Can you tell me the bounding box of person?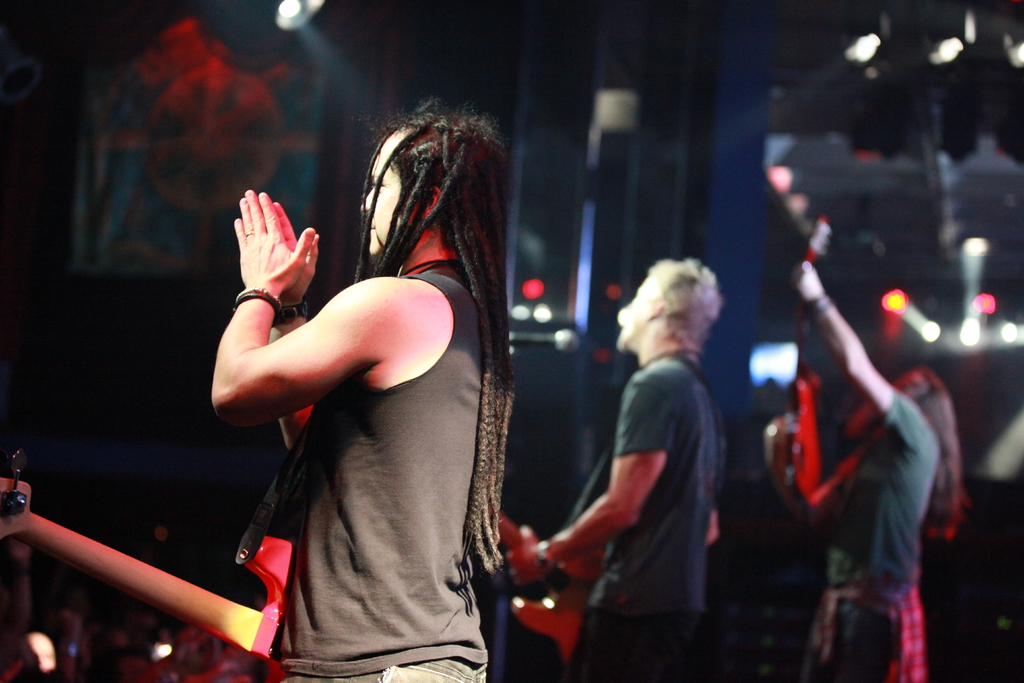
bbox(500, 260, 717, 682).
